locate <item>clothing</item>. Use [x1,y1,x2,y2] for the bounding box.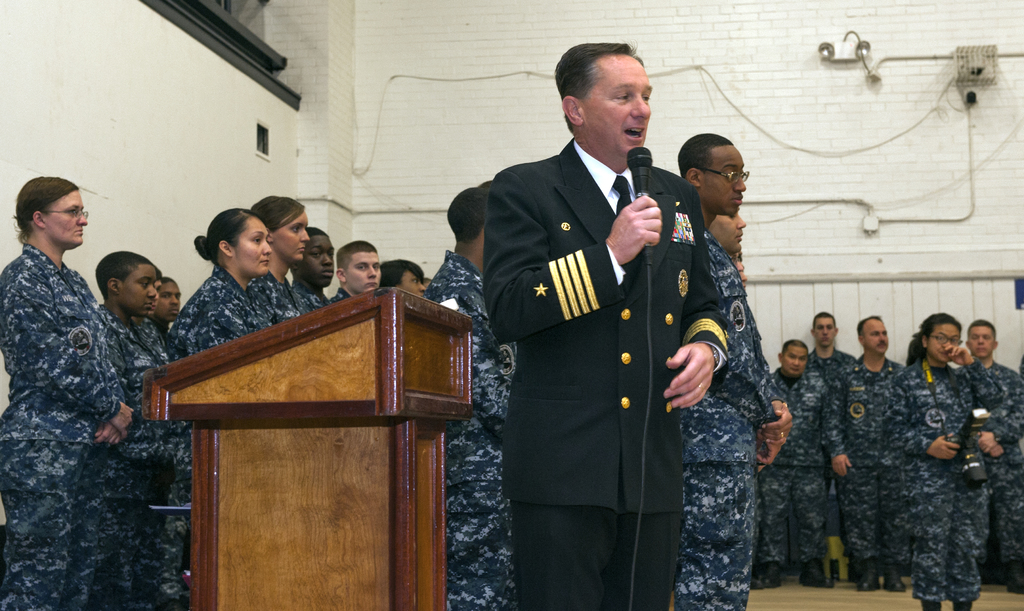
[159,271,255,351].
